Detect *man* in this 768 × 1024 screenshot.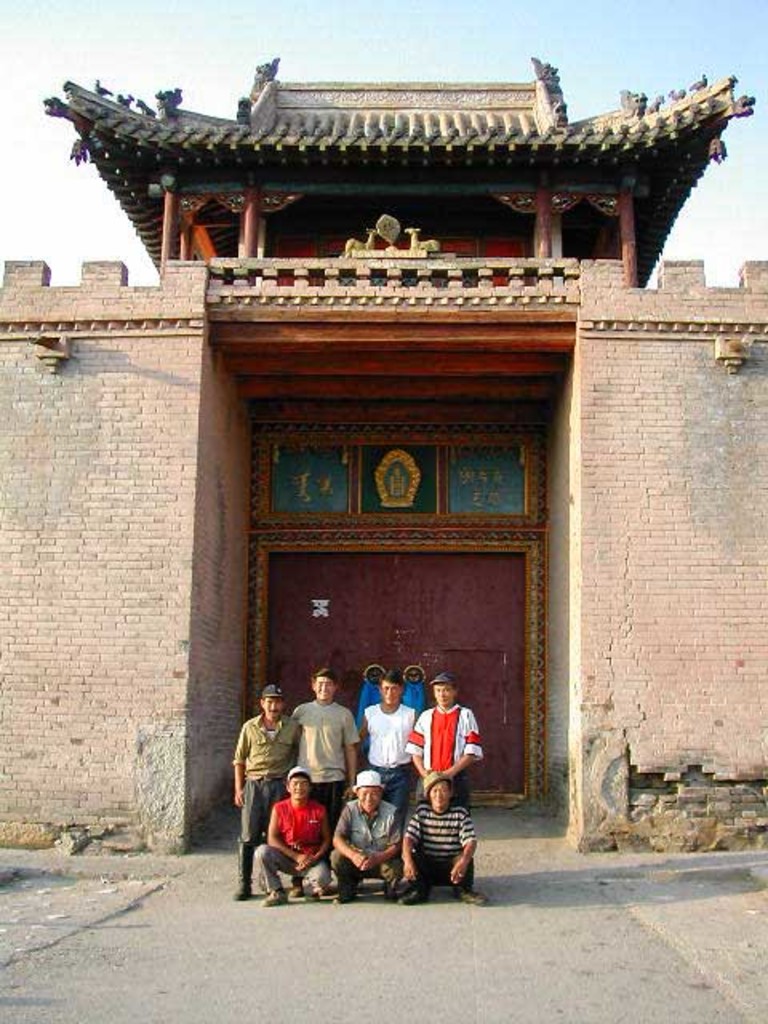
Detection: (406,771,490,904).
